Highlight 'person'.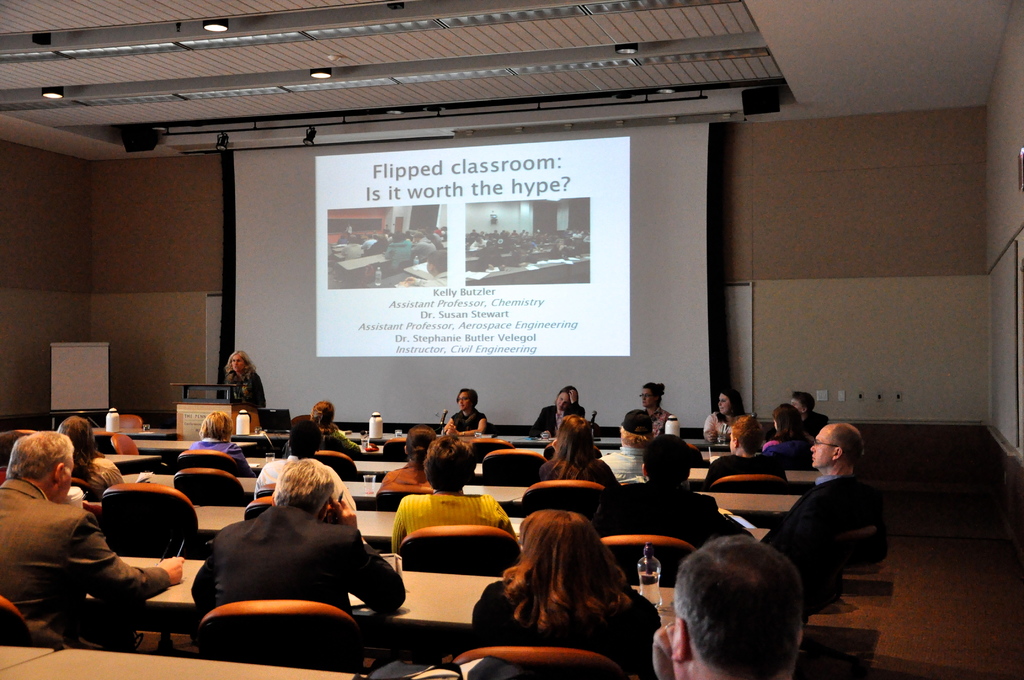
Highlighted region: left=57, top=416, right=126, bottom=499.
